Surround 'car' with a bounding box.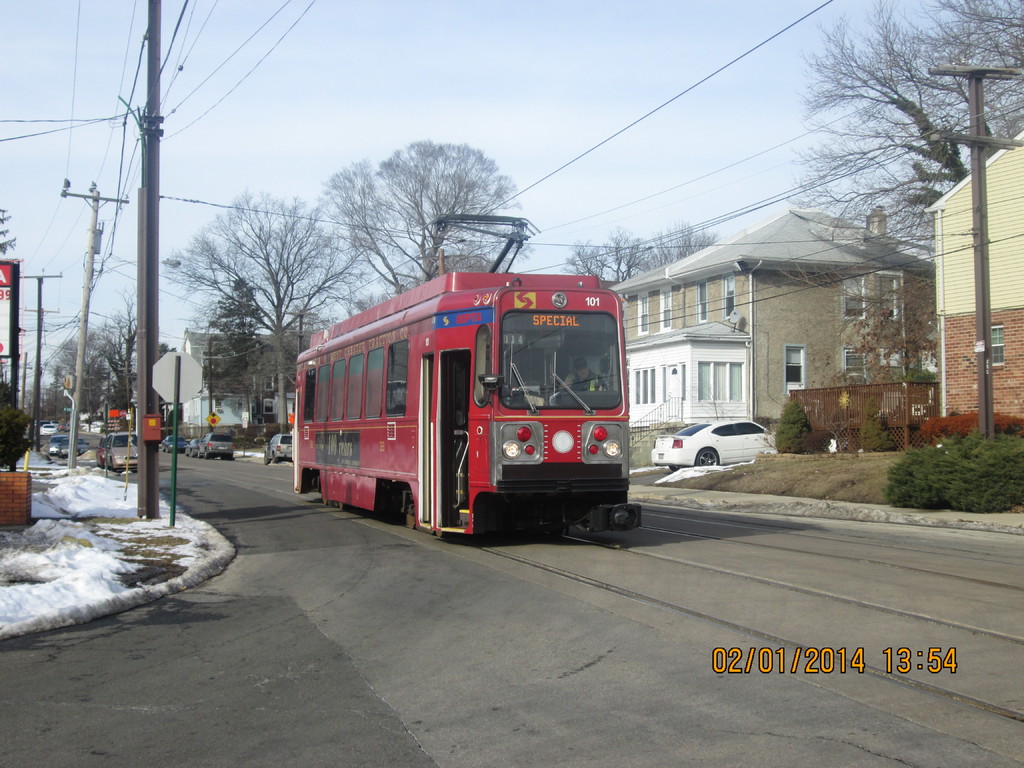
BBox(97, 434, 108, 467).
